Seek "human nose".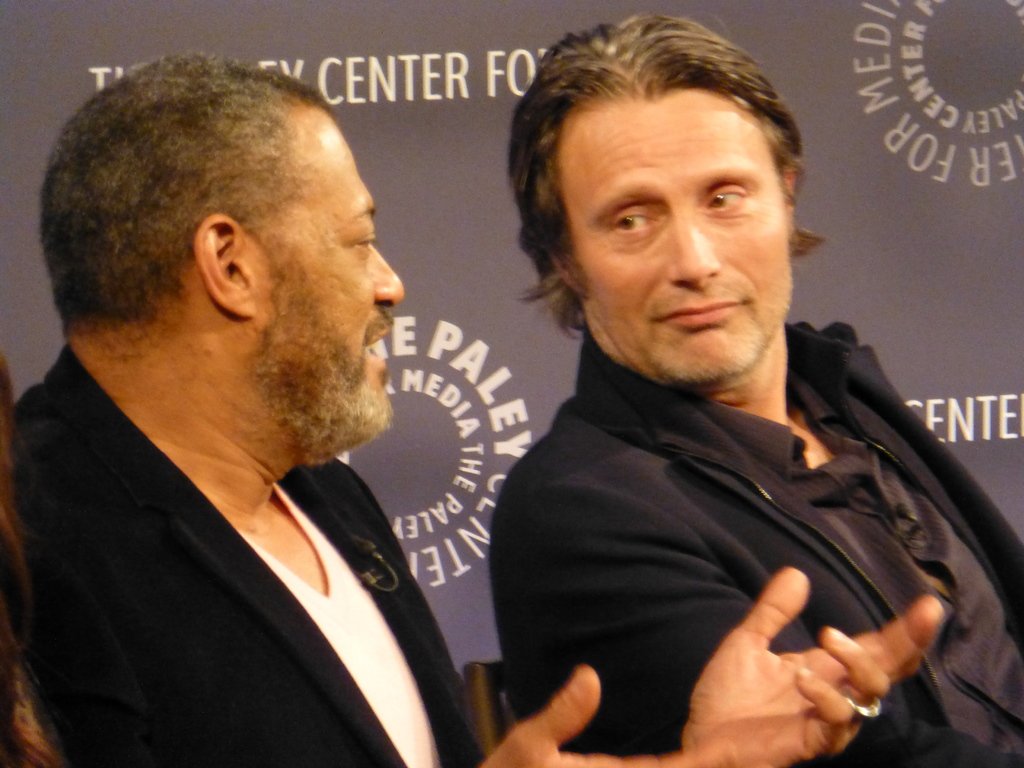
BBox(662, 208, 720, 294).
